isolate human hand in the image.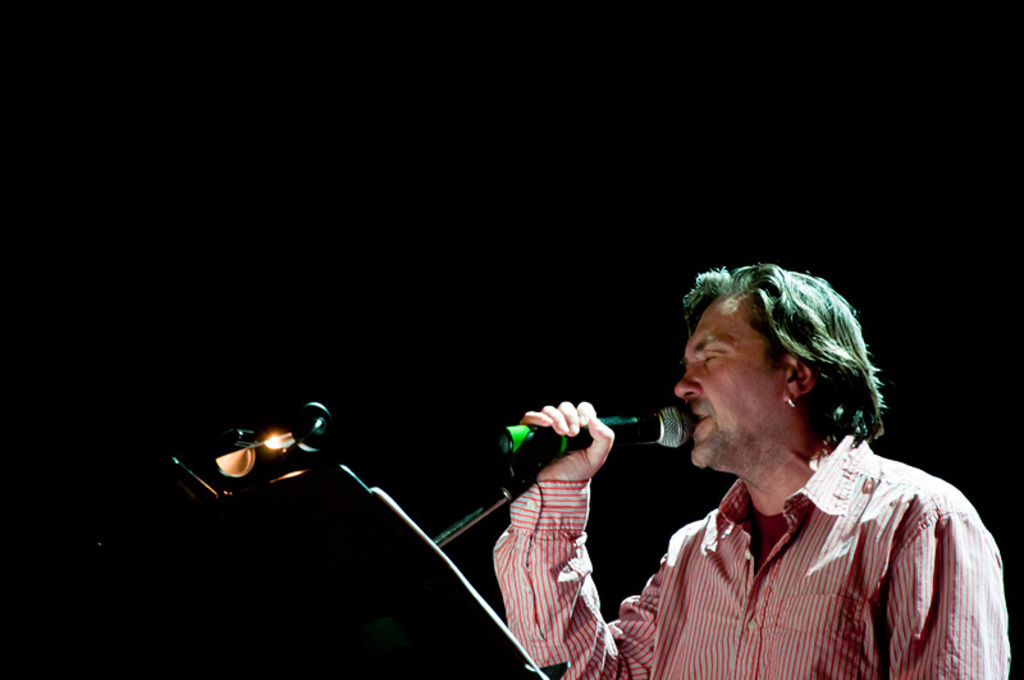
Isolated region: [left=518, top=398, right=620, bottom=482].
